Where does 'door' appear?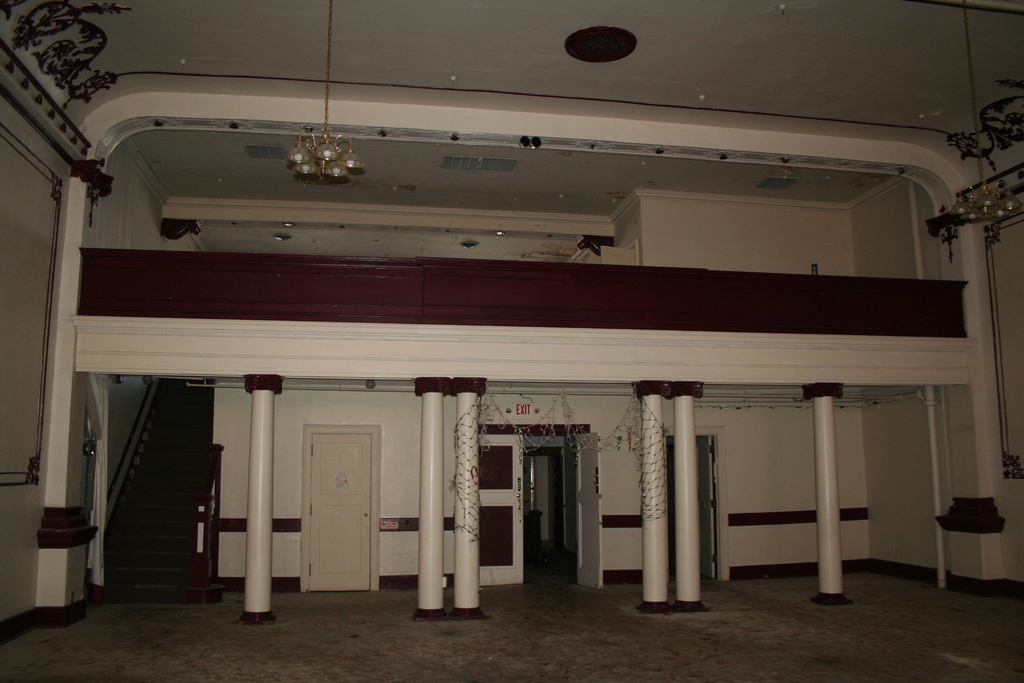
Appears at bbox=[300, 428, 379, 597].
